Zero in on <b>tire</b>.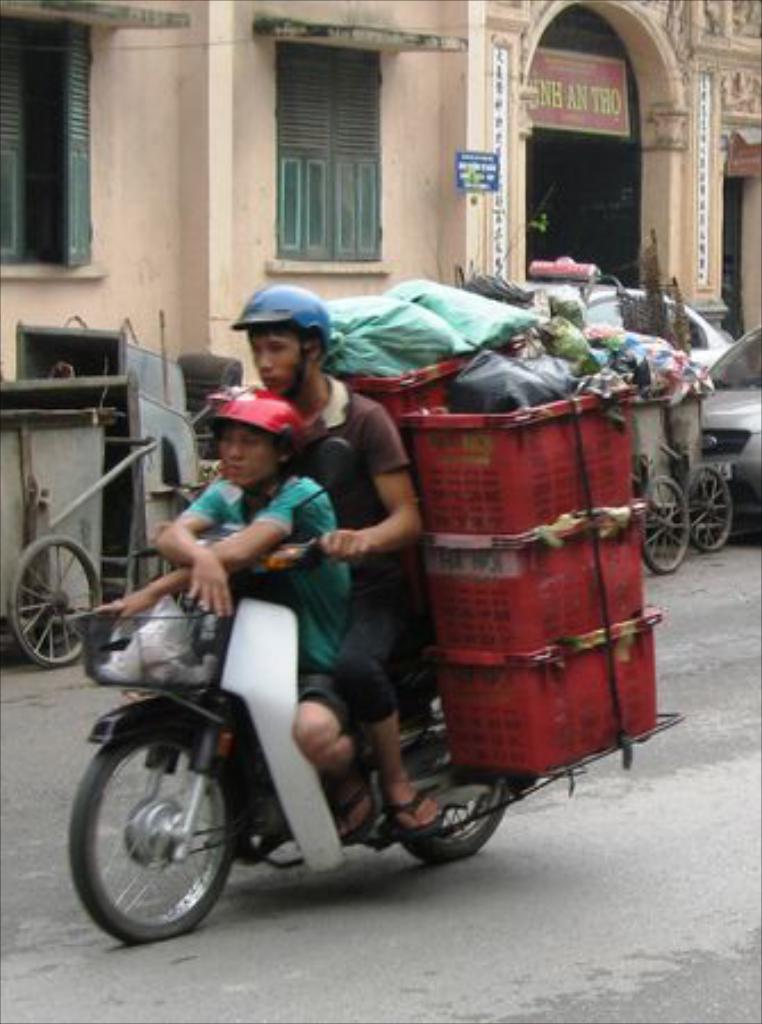
Zeroed in: select_region(691, 466, 730, 551).
